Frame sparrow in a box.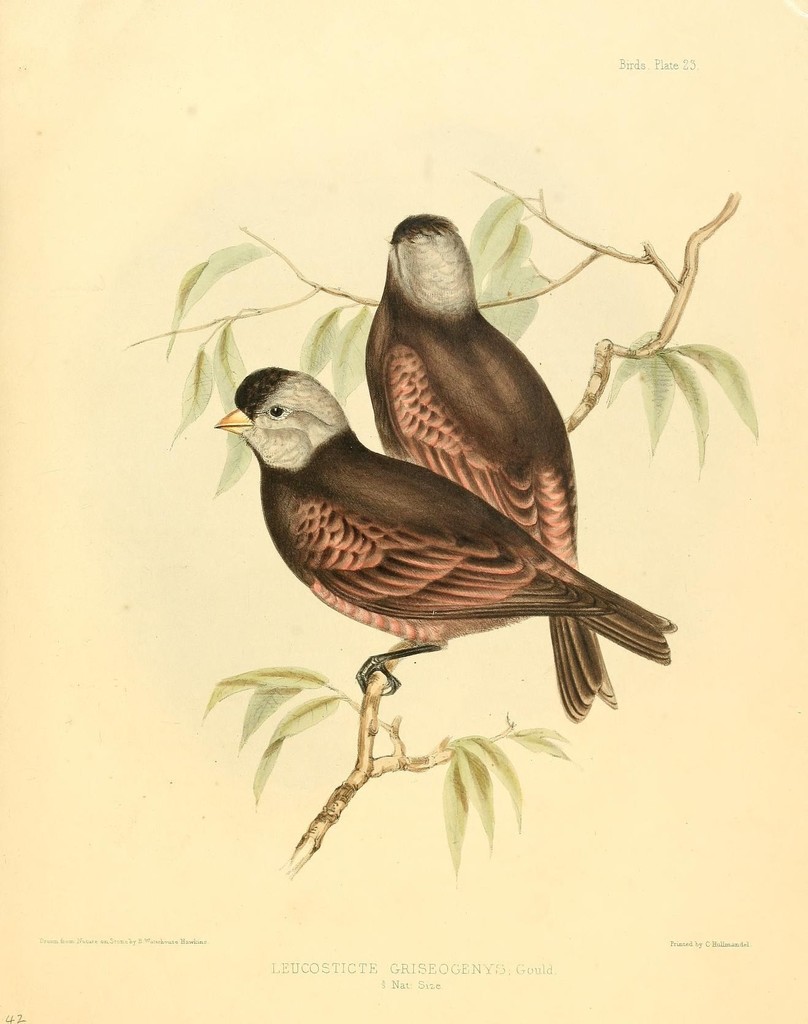
detection(358, 216, 627, 719).
